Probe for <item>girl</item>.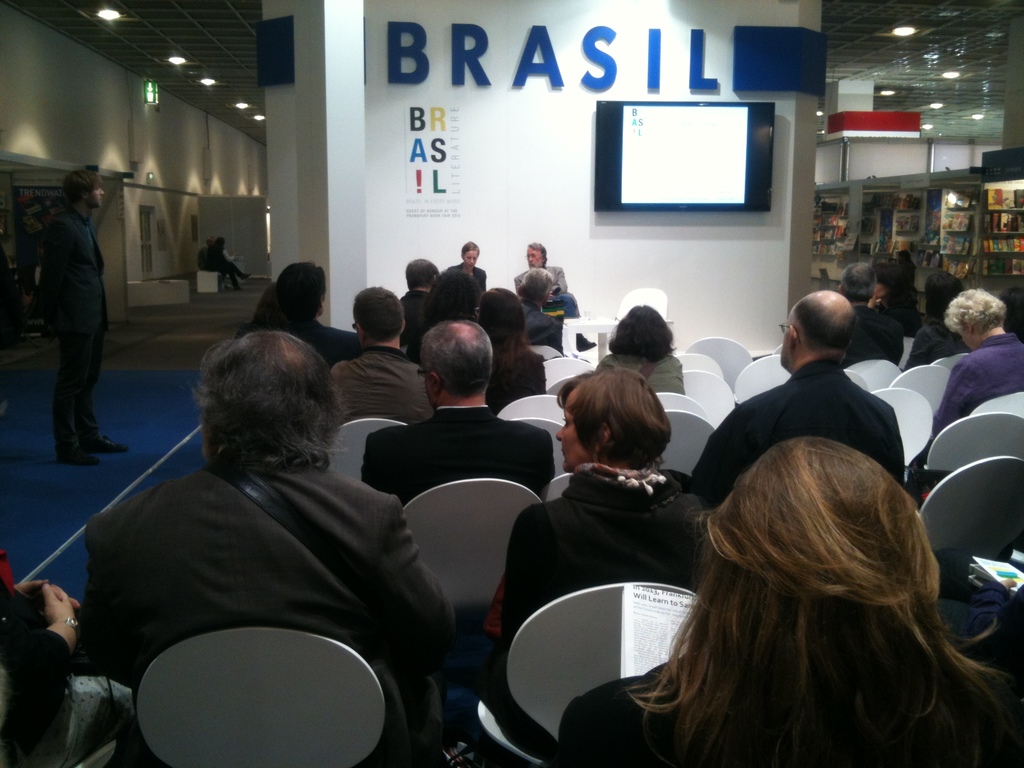
Probe result: BBox(445, 237, 486, 291).
